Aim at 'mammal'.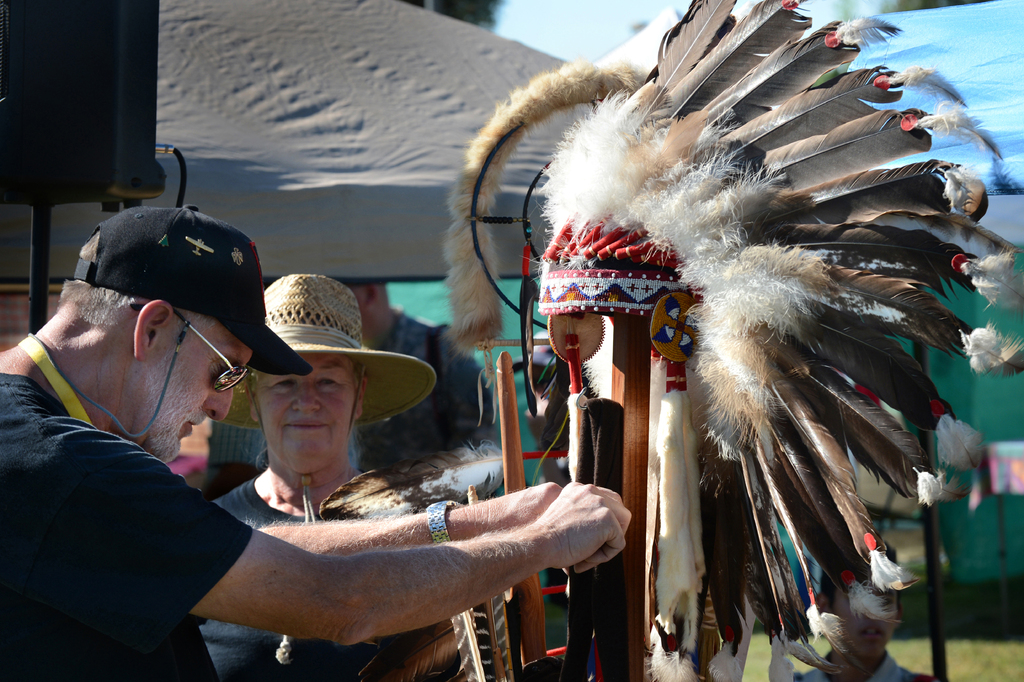
Aimed at {"left": 794, "top": 540, "right": 939, "bottom": 681}.
